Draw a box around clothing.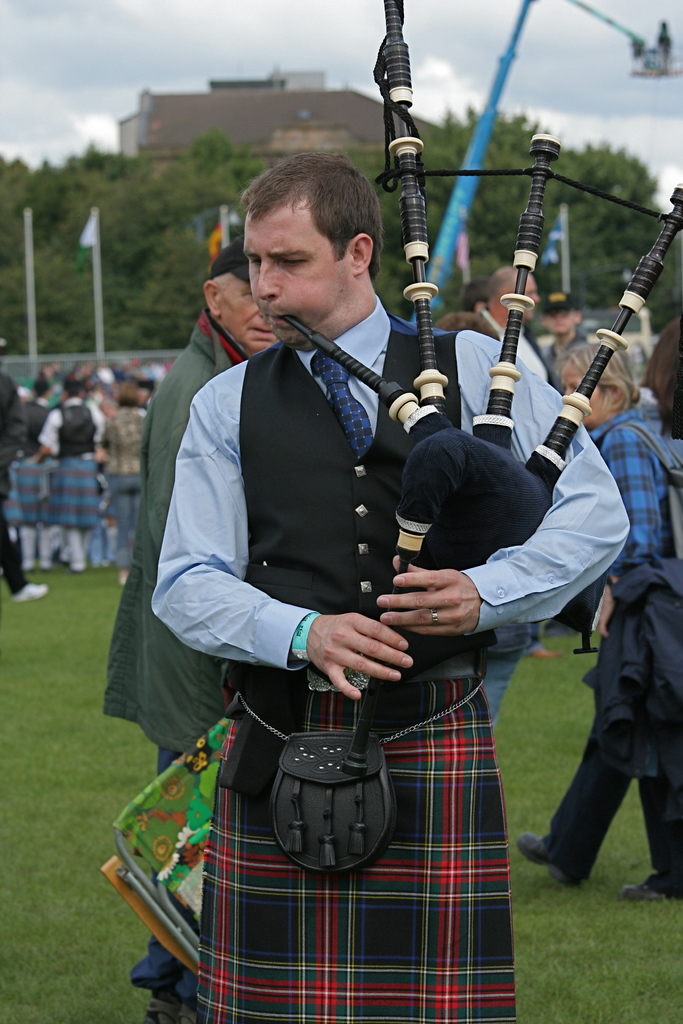
7,397,53,560.
